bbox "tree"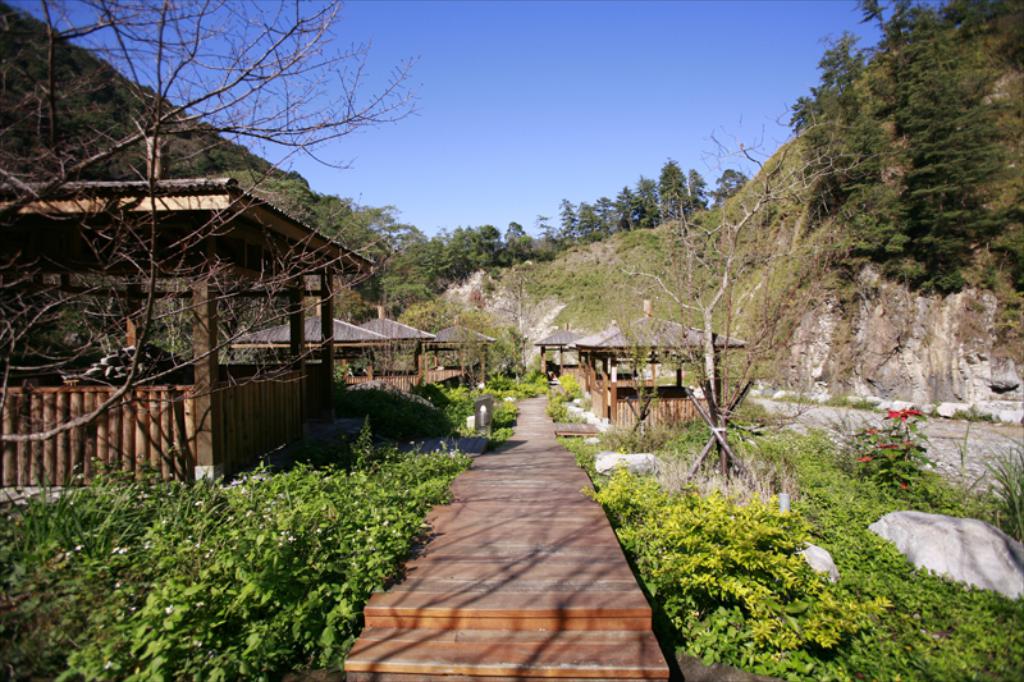
463,226,507,271
